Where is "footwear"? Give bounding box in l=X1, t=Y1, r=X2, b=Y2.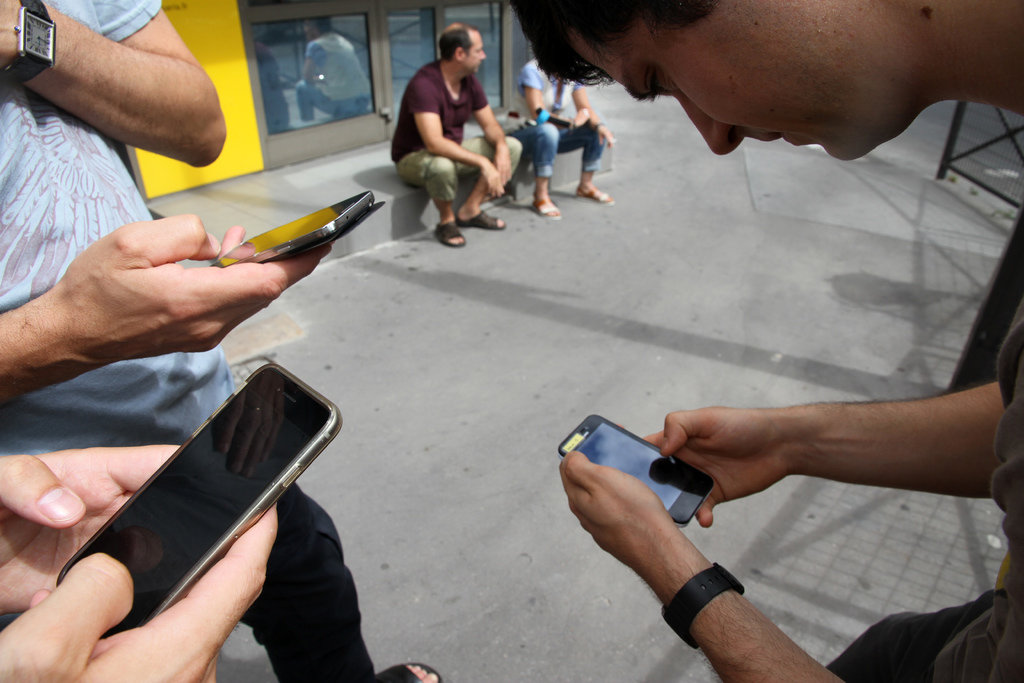
l=372, t=659, r=440, b=682.
